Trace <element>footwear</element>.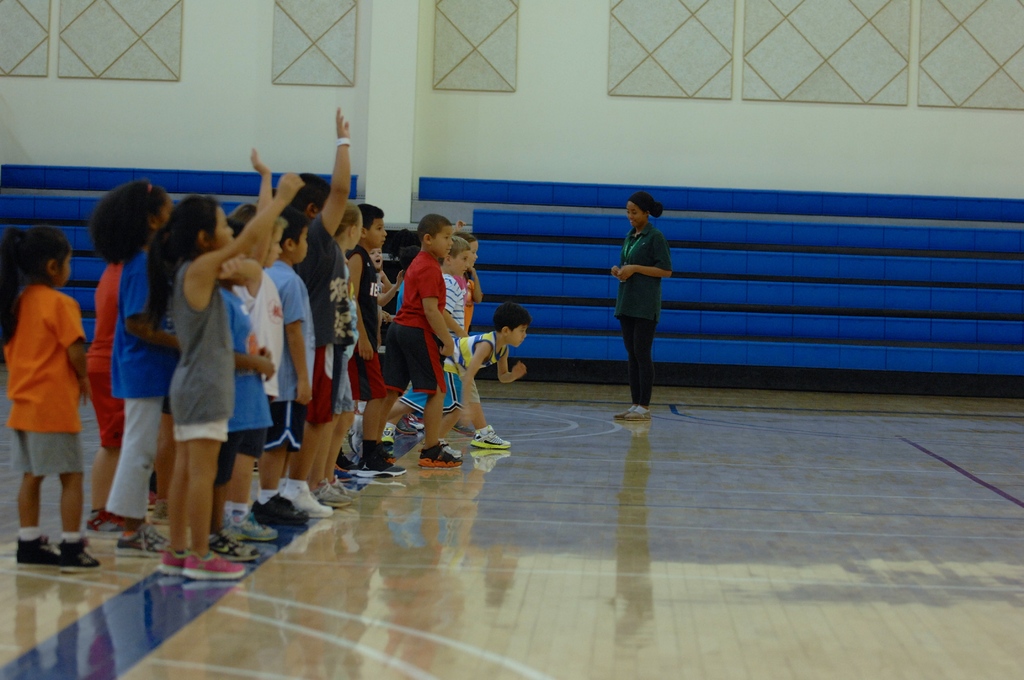
Traced to (x1=417, y1=442, x2=462, y2=470).
